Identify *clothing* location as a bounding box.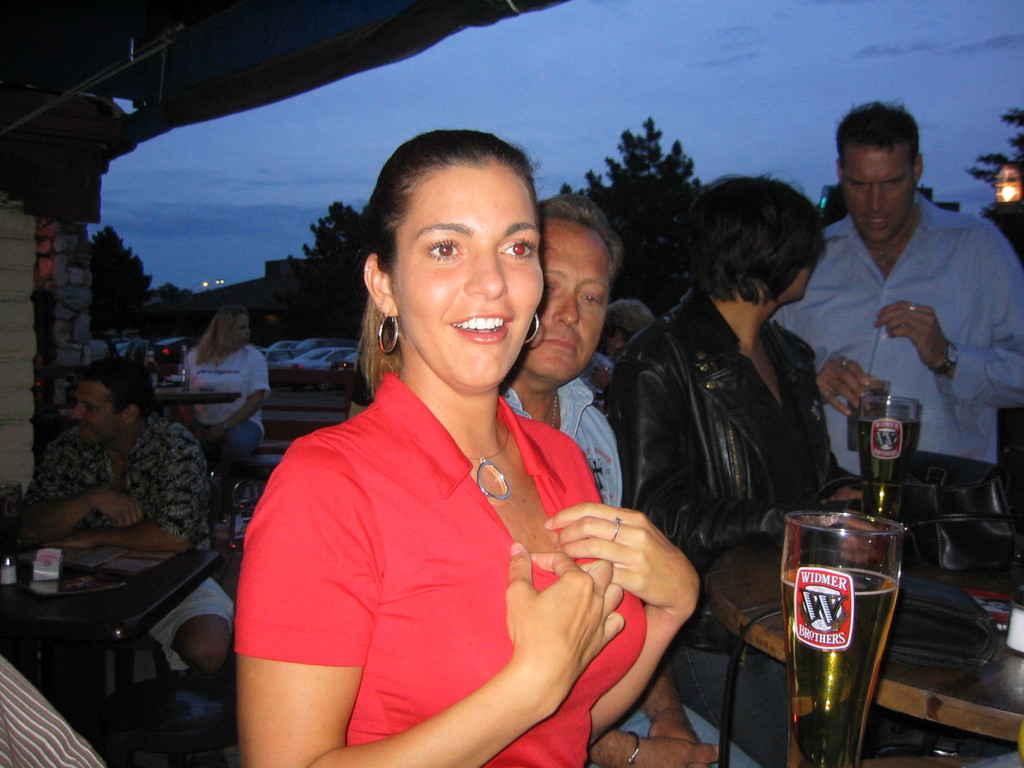
22:413:237:673.
